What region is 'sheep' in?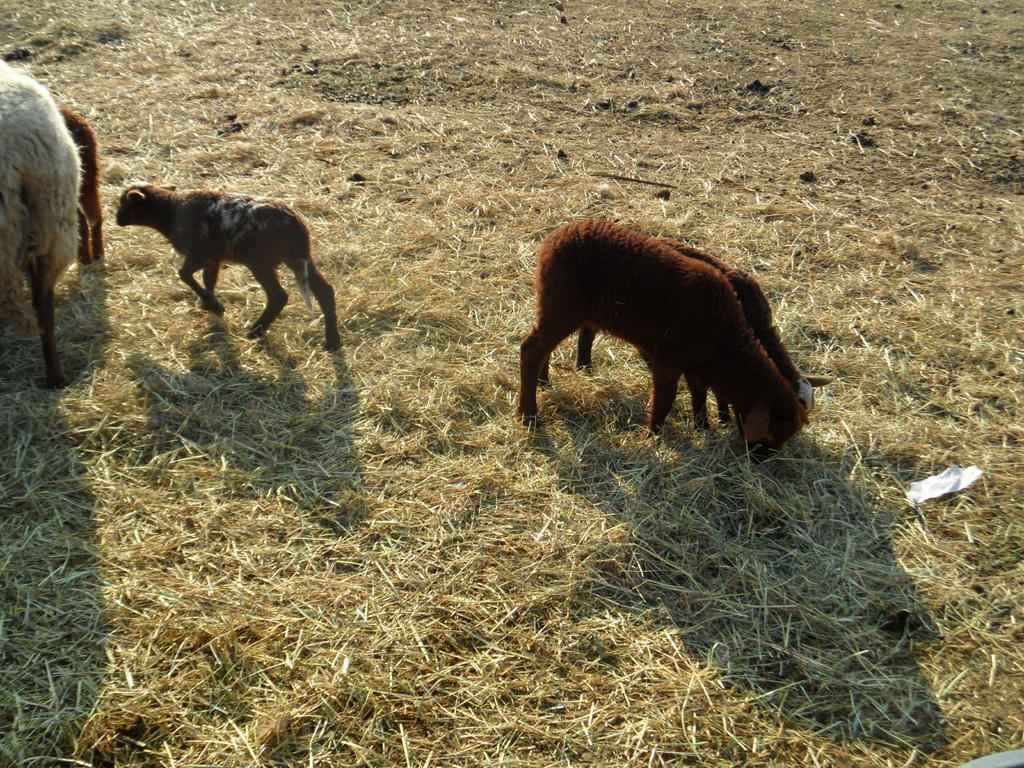
box=[0, 52, 86, 388].
